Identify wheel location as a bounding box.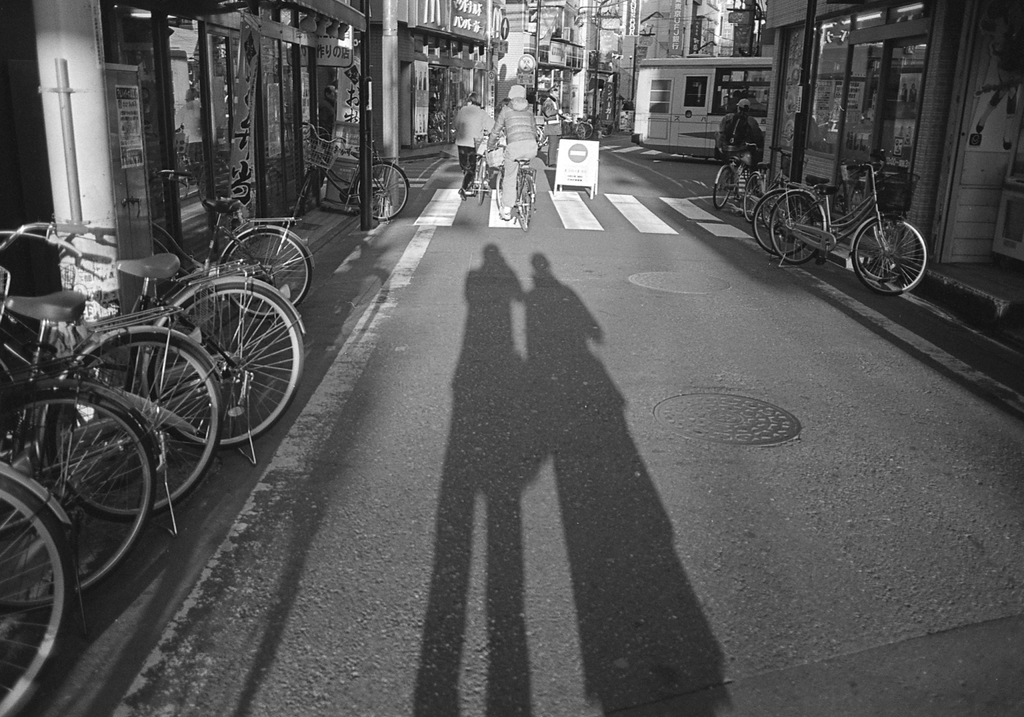
(left=715, top=166, right=735, bottom=211).
